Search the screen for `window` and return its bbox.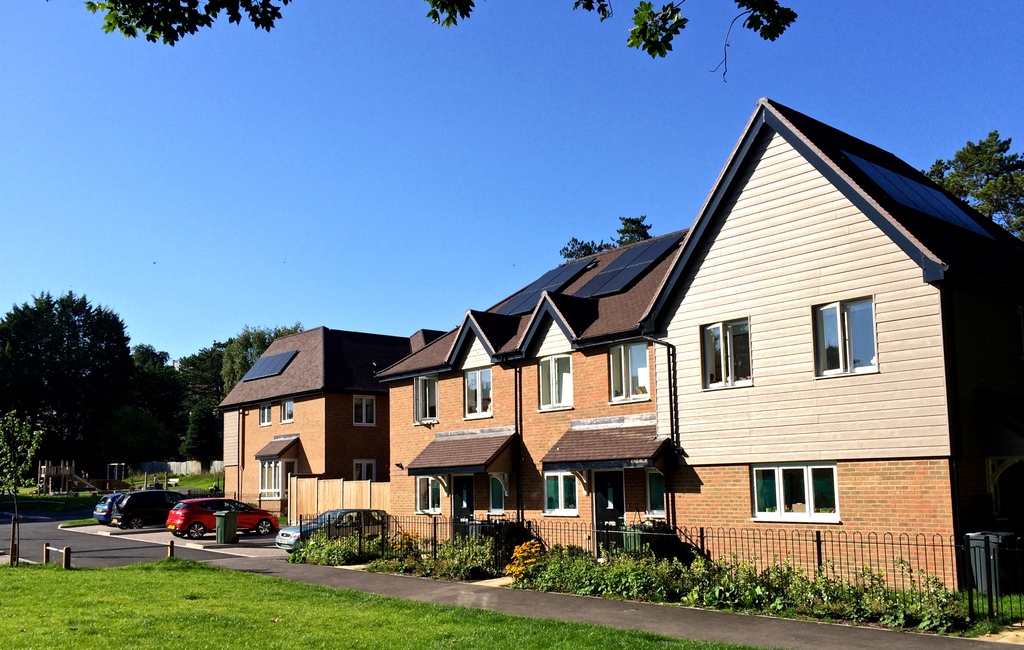
Found: [353,394,377,428].
